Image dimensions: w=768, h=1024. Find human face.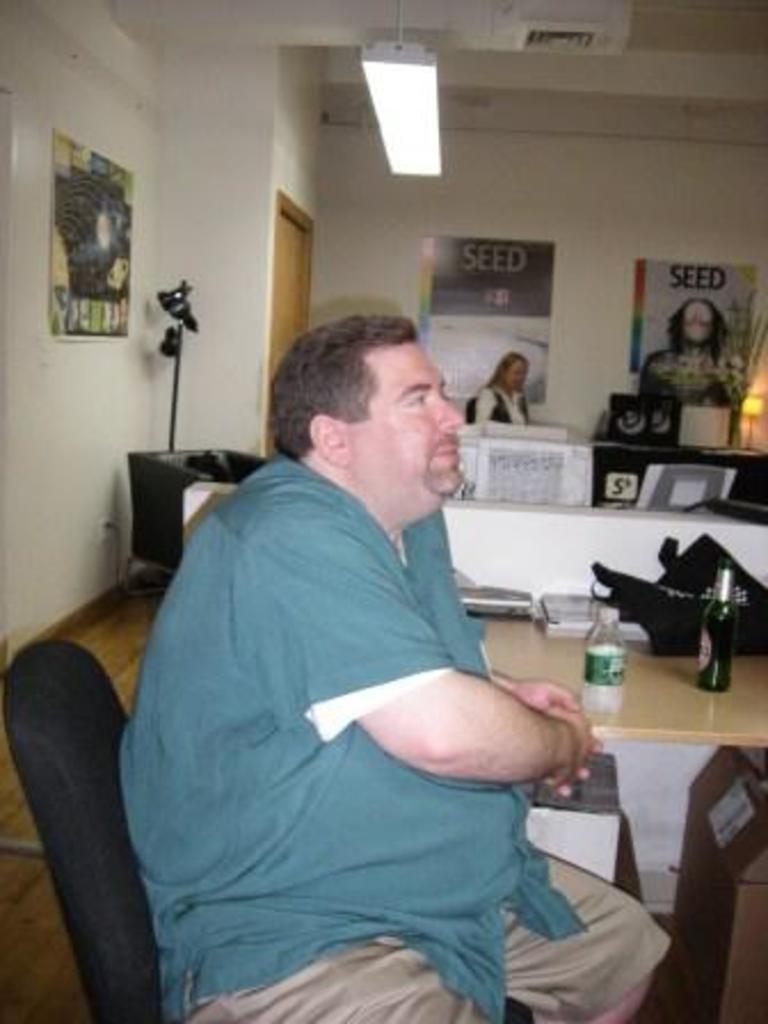
347:341:462:491.
